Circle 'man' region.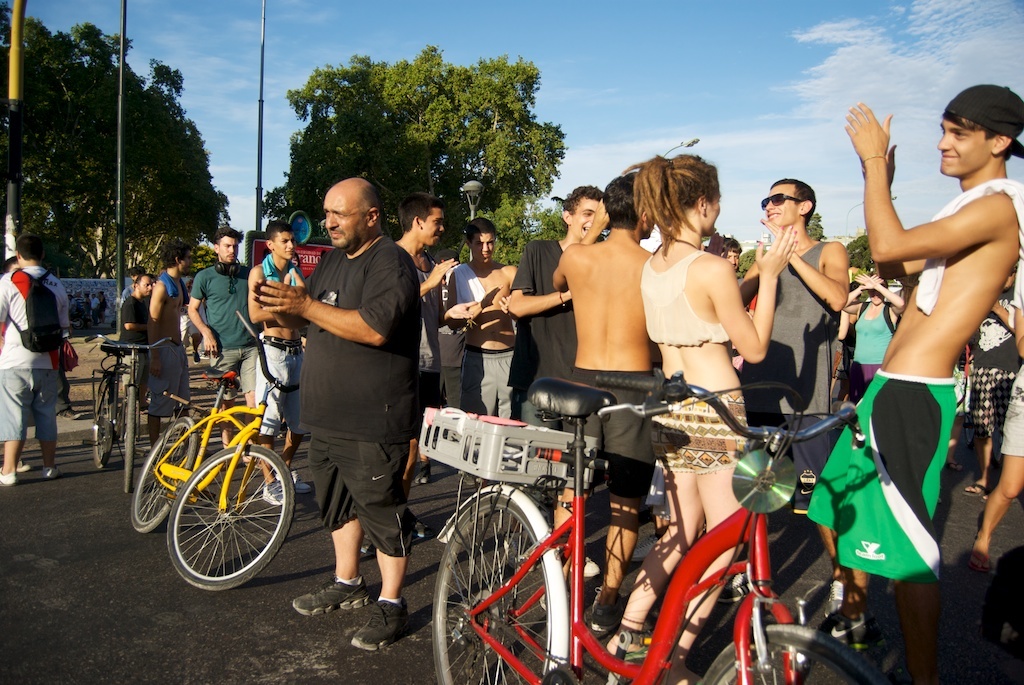
Region: x1=0, y1=229, x2=71, y2=491.
